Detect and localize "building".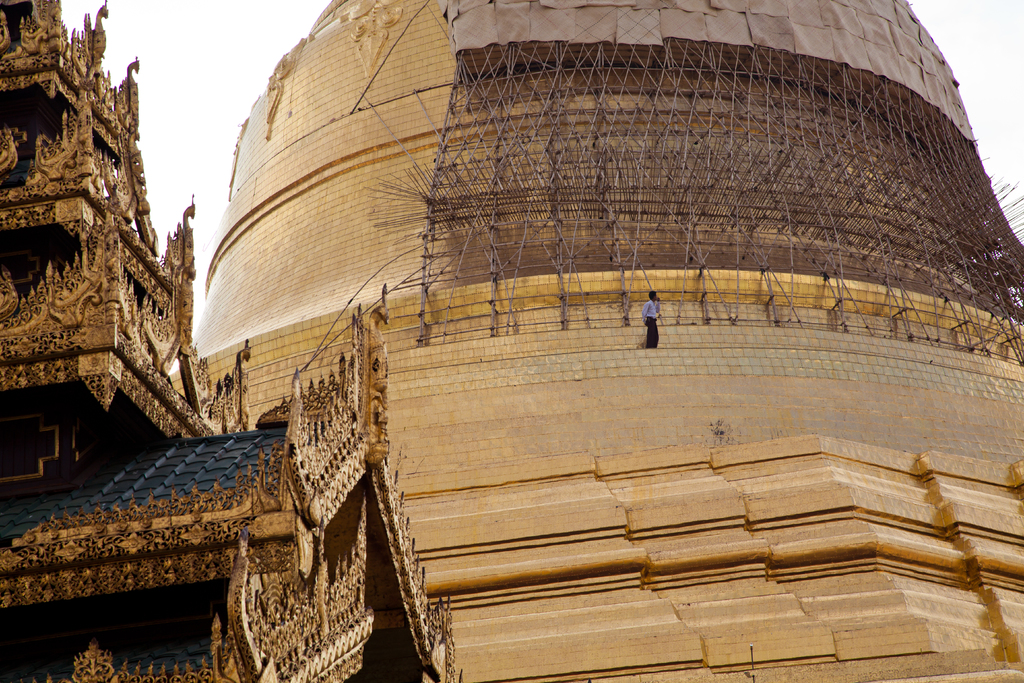
Localized at bbox=(0, 0, 469, 682).
